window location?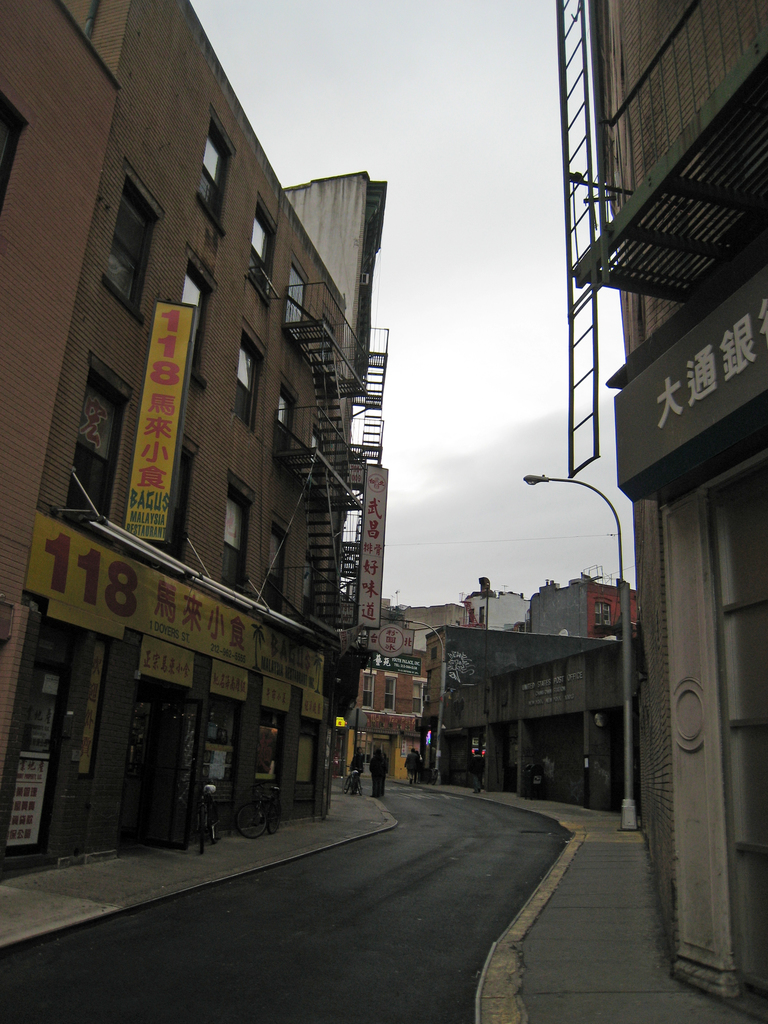
[x1=275, y1=381, x2=298, y2=454]
